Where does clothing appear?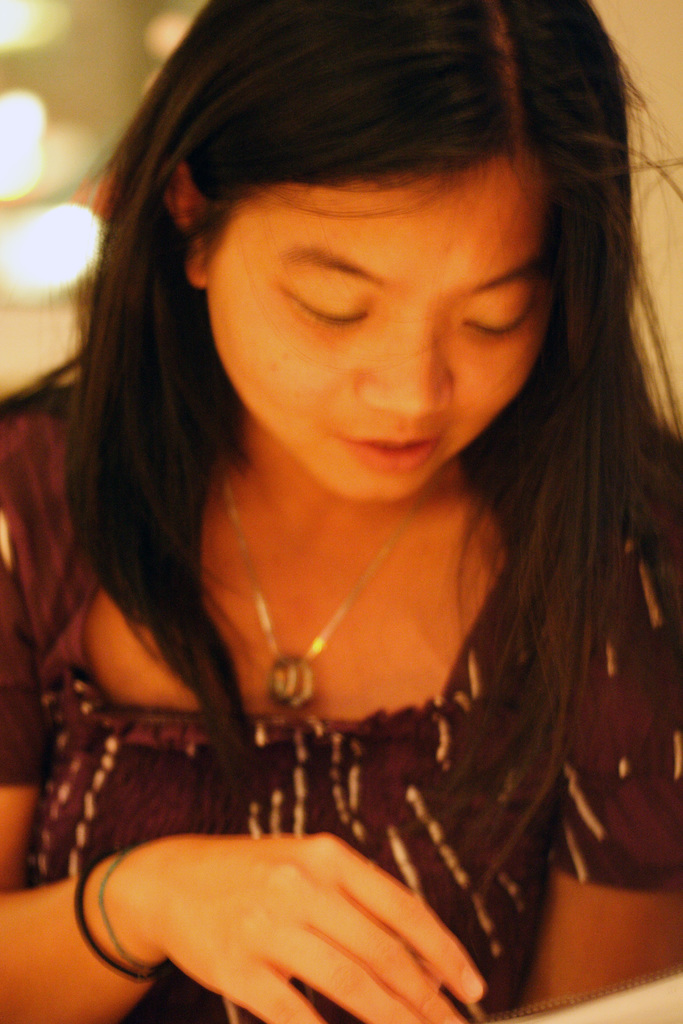
Appears at left=26, top=296, right=667, bottom=984.
